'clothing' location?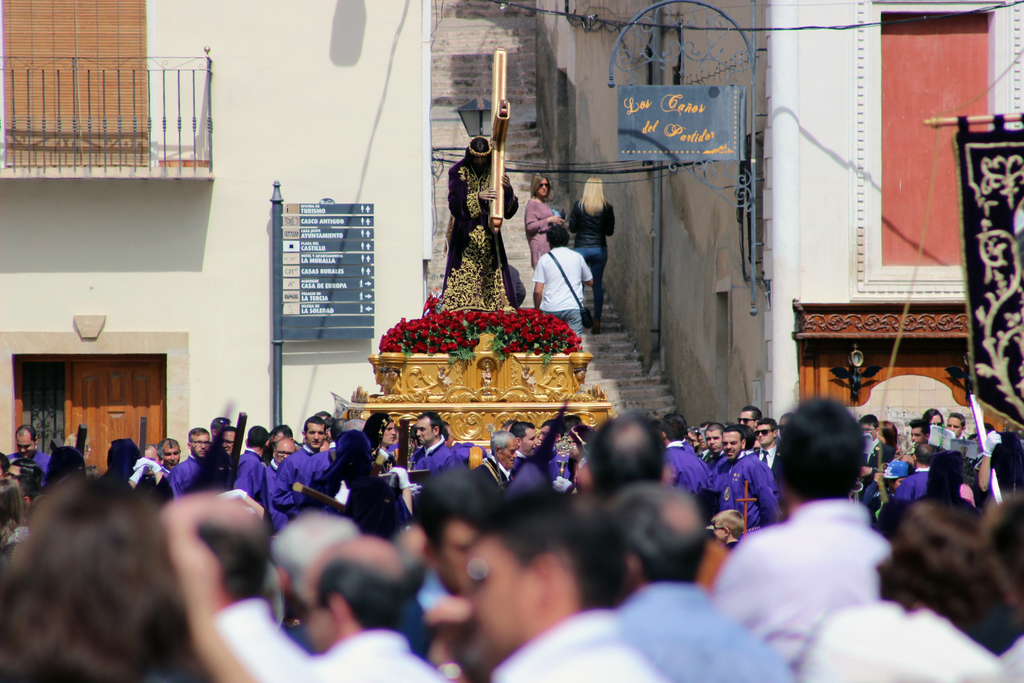
<region>619, 575, 774, 682</region>
